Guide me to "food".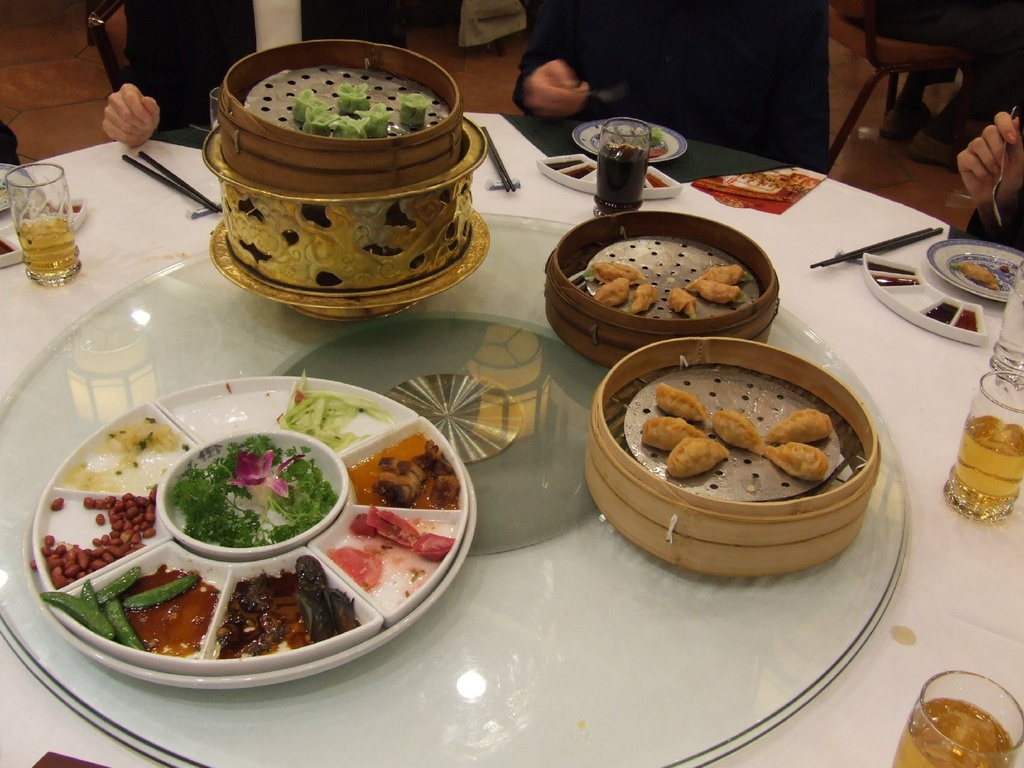
Guidance: detection(303, 104, 335, 139).
